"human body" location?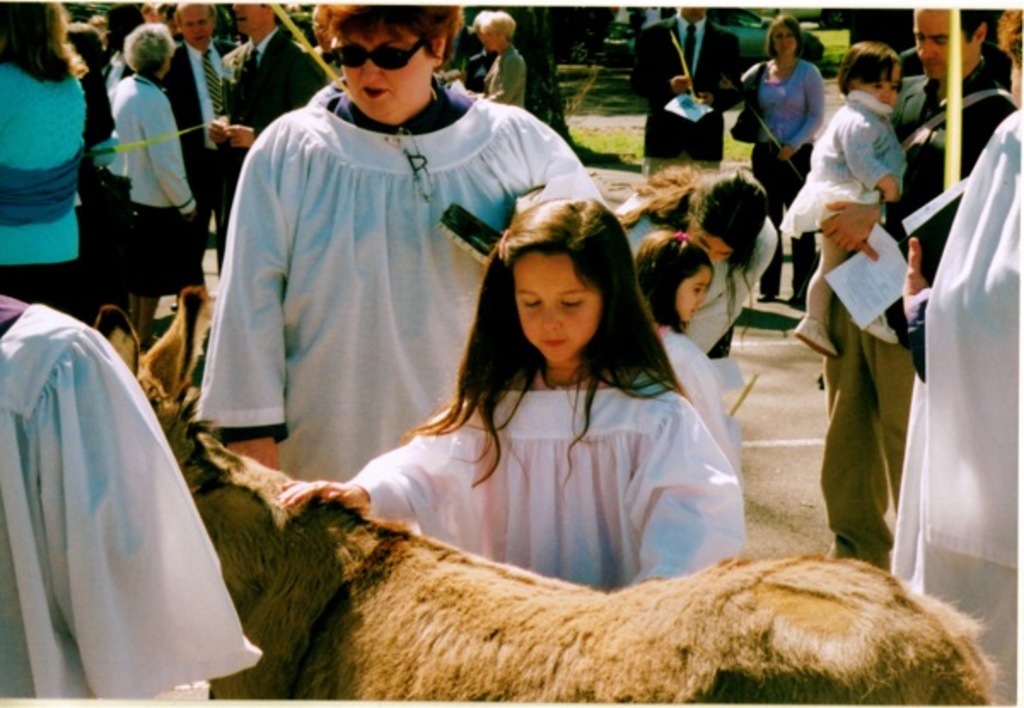
pyautogui.locateOnScreen(459, 3, 492, 96)
